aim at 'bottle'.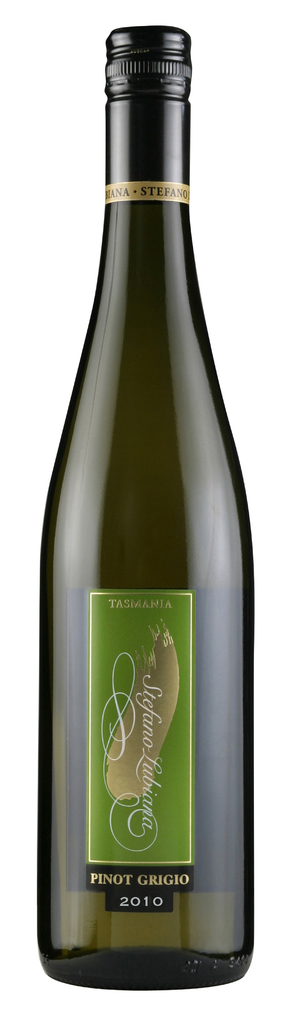
Aimed at bbox(26, 21, 259, 993).
